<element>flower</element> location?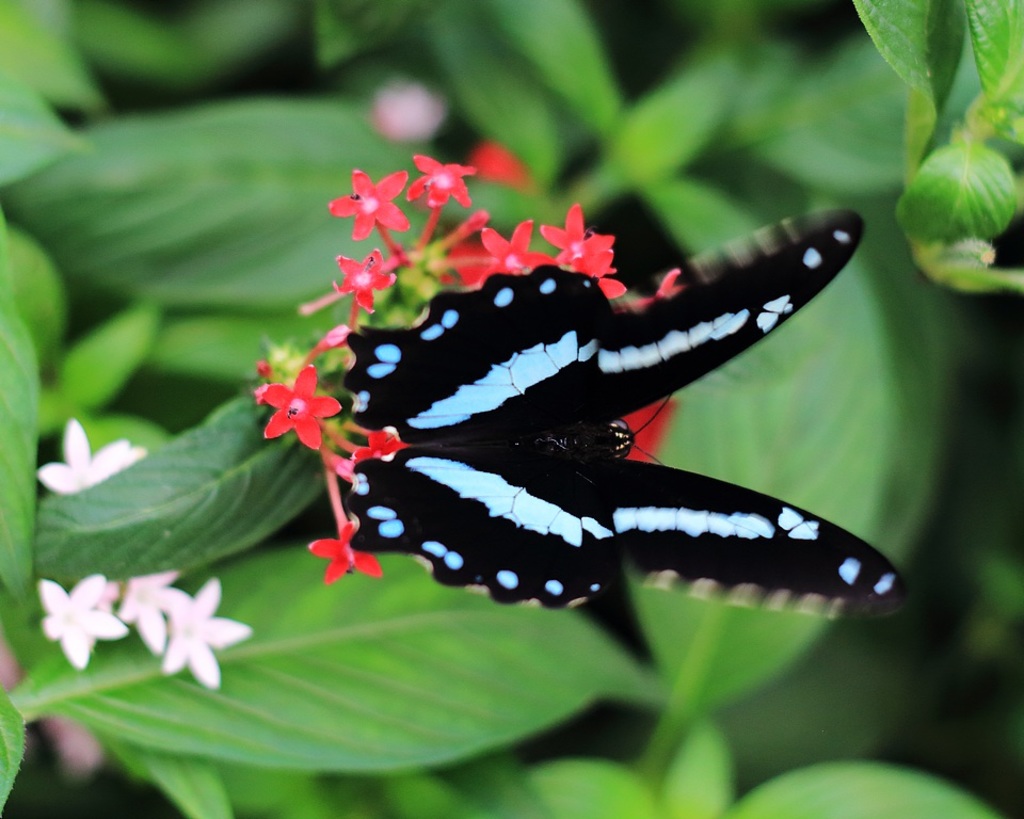
<bbox>539, 200, 618, 271</bbox>
